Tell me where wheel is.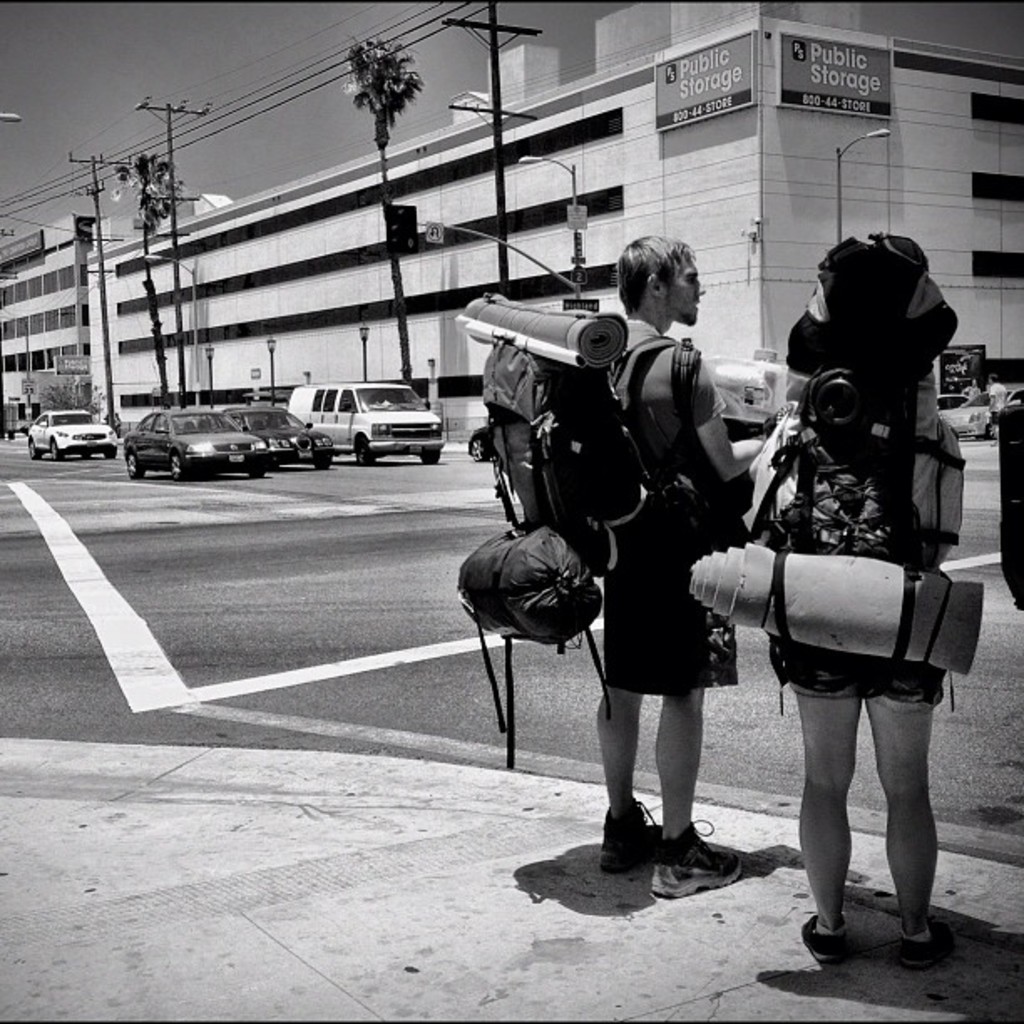
wheel is at {"left": 241, "top": 463, "right": 268, "bottom": 482}.
